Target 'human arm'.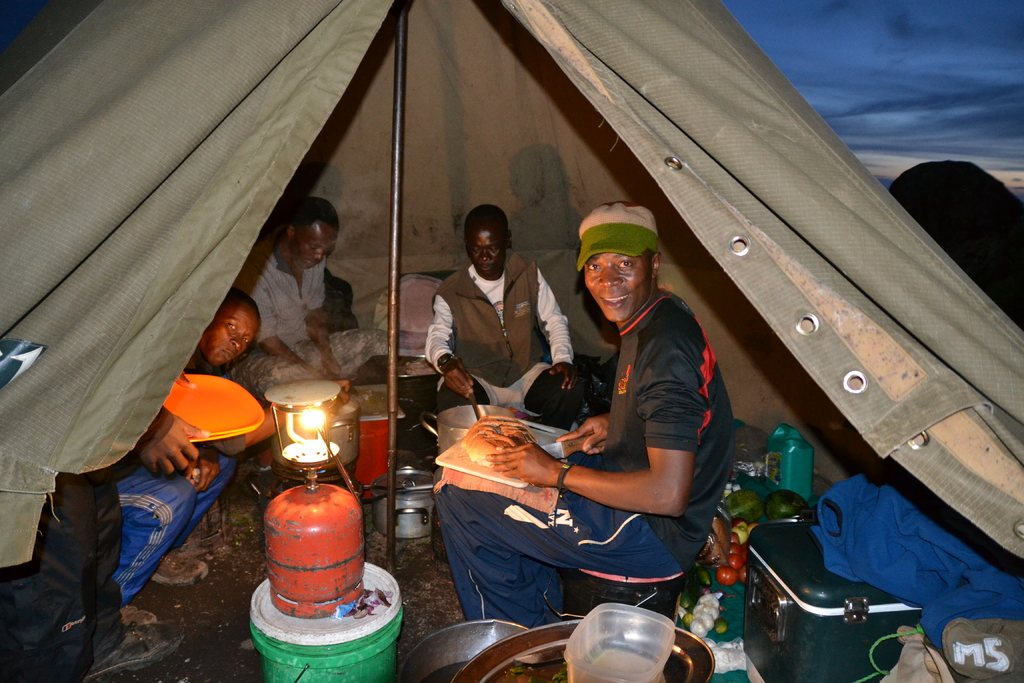
Target region: bbox=[533, 260, 579, 386].
